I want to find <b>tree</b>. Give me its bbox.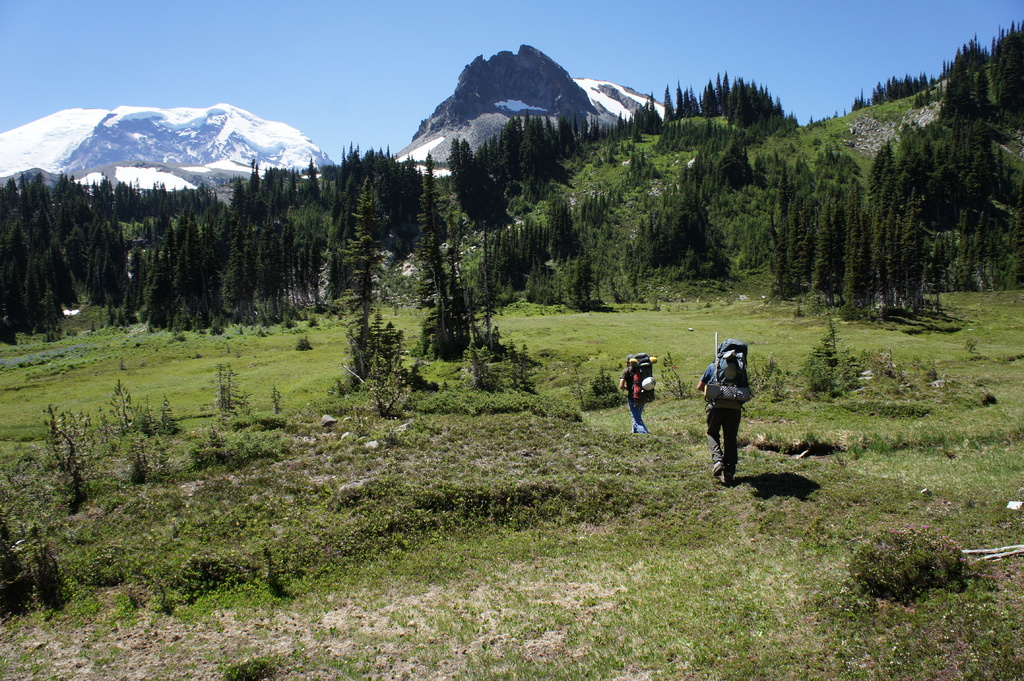
407 153 478 362.
